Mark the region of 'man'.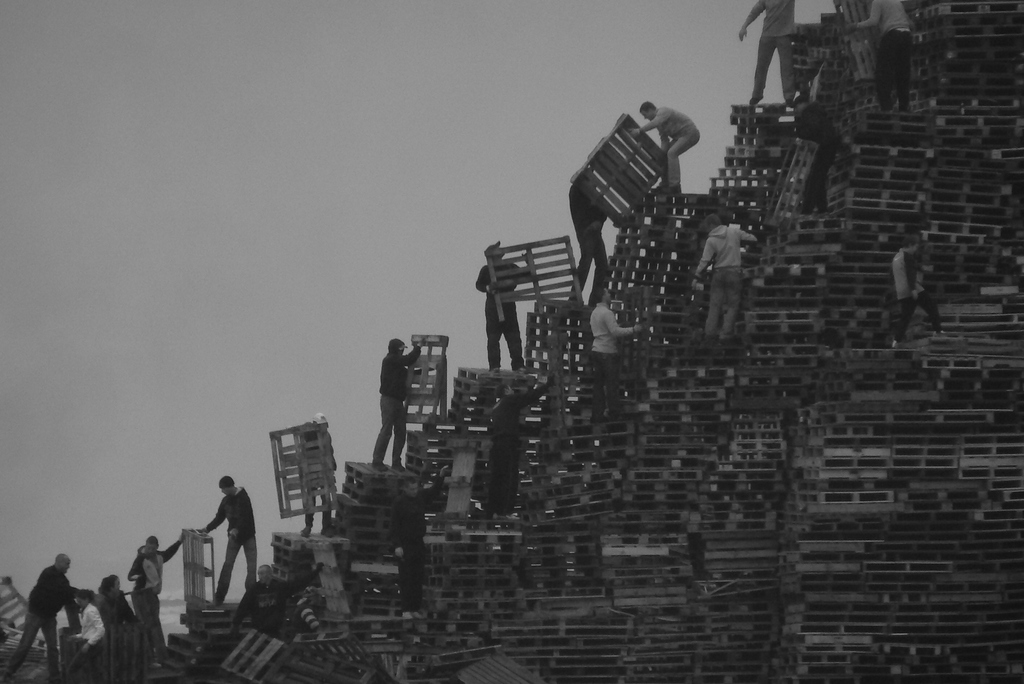
Region: 569, 176, 610, 294.
